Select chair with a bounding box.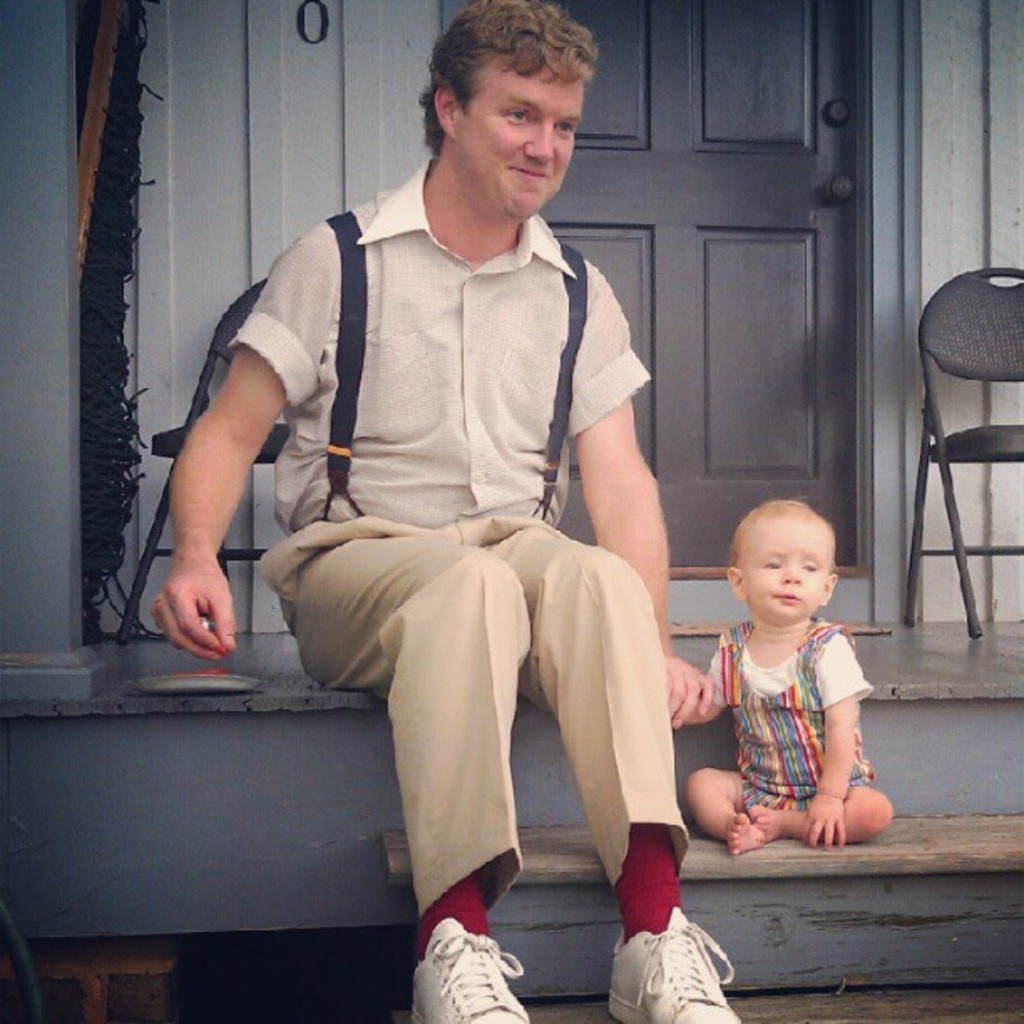
[897,248,1023,668].
